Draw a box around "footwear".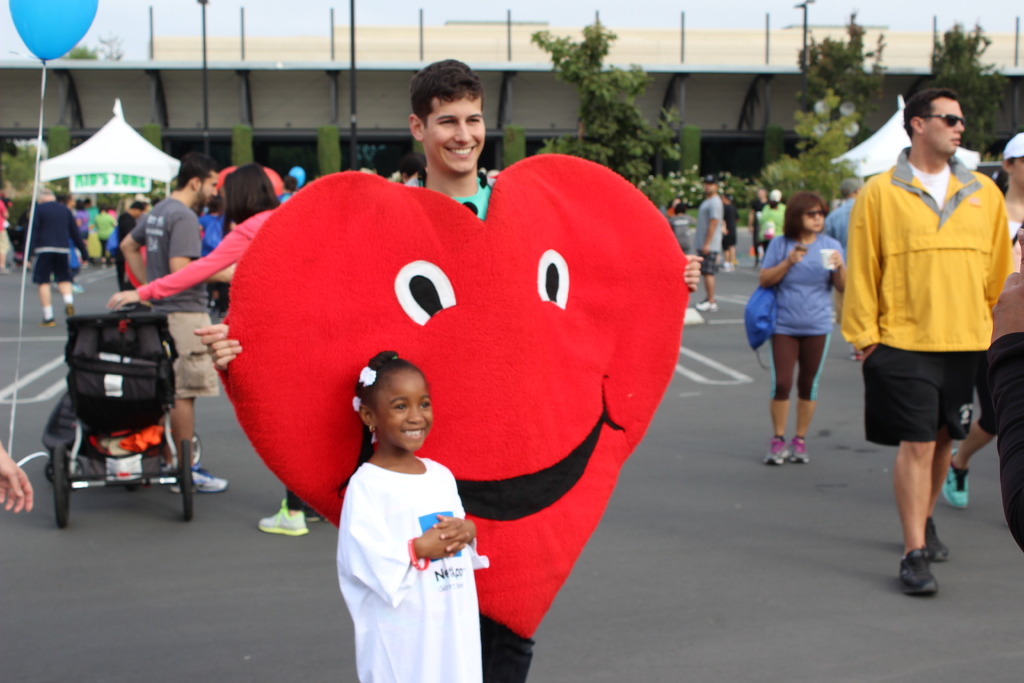
BBox(303, 515, 322, 524).
